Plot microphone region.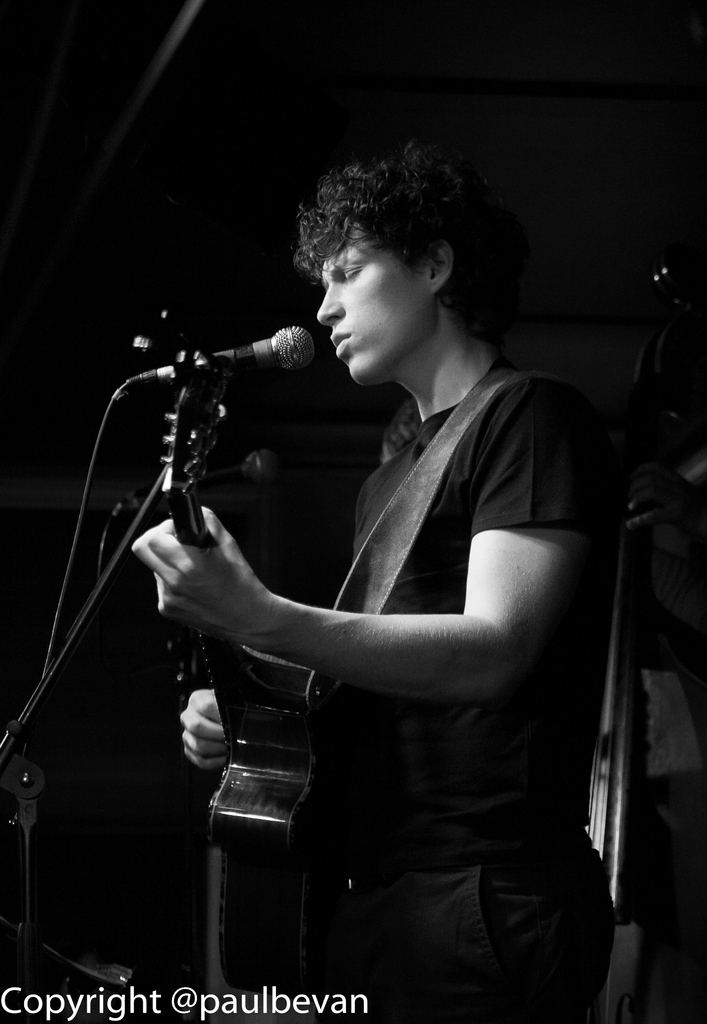
Plotted at crop(145, 314, 335, 403).
